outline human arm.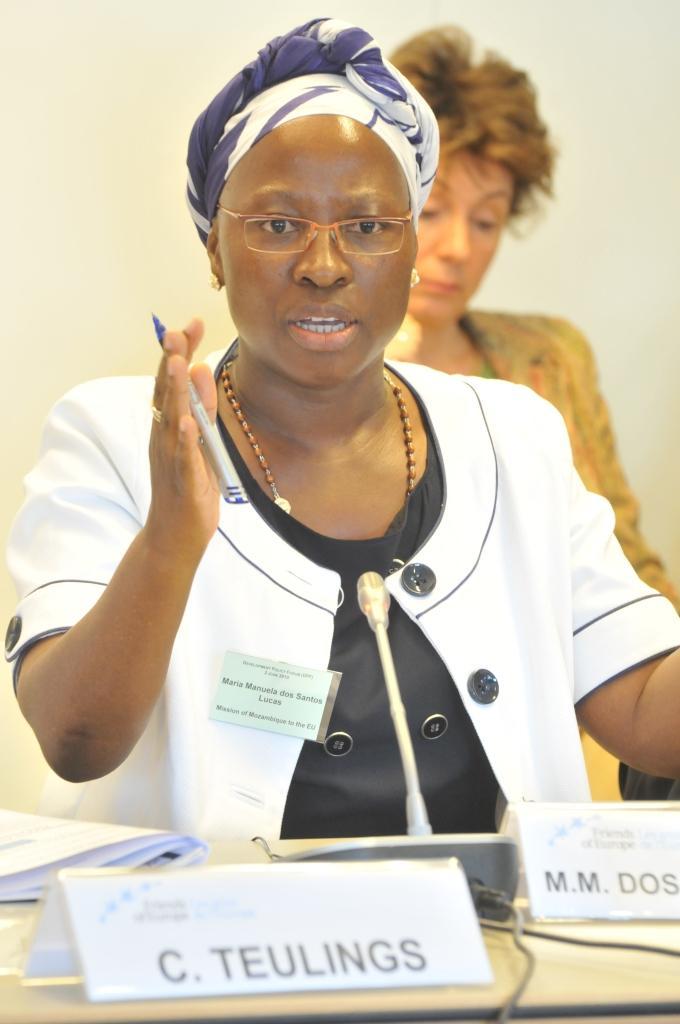
Outline: 567/322/679/614.
